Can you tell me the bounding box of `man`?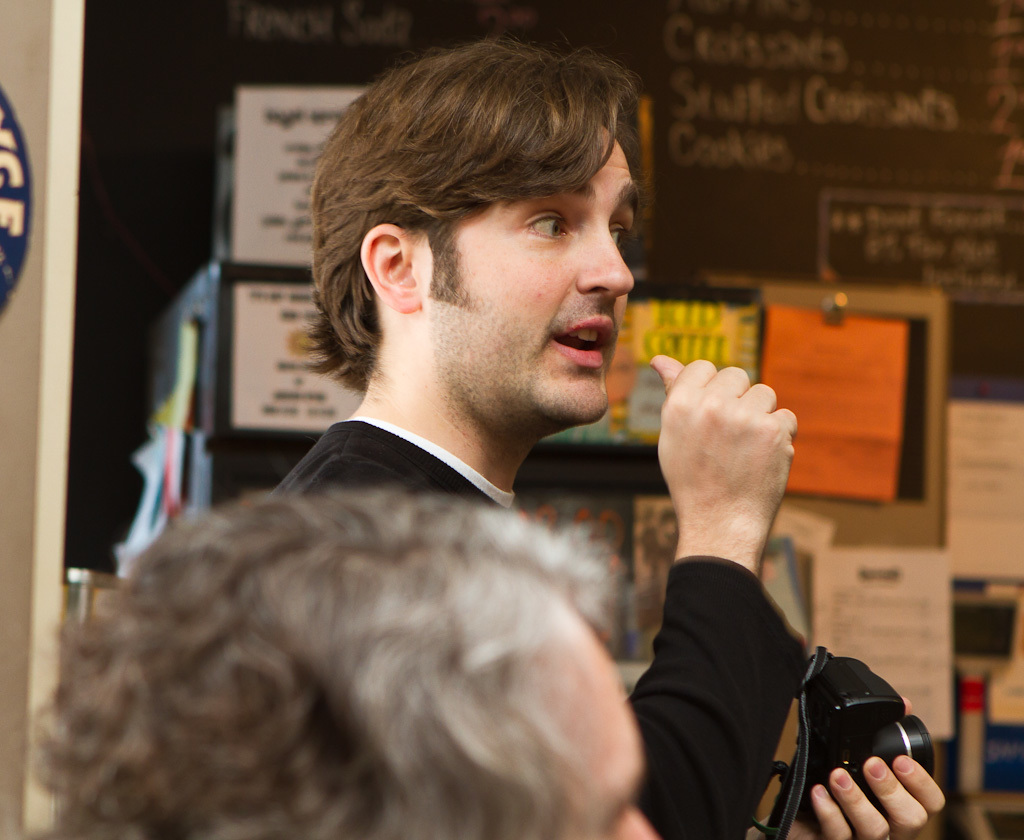
<bbox>21, 496, 642, 839</bbox>.
